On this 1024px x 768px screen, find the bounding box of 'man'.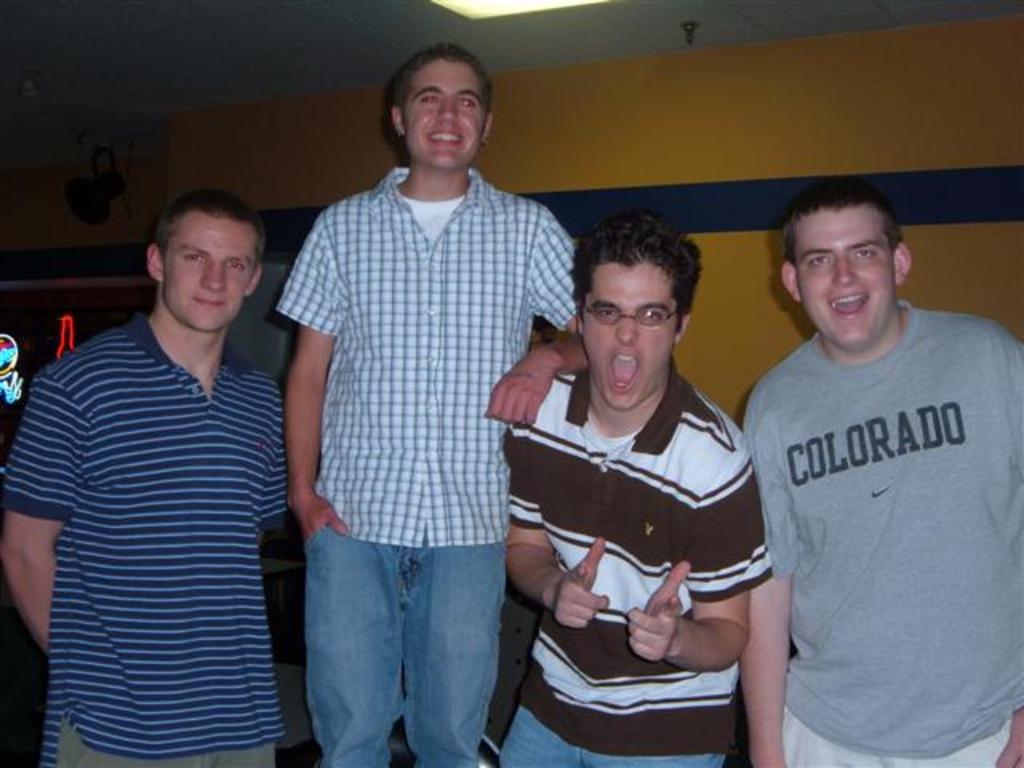
Bounding box: [left=274, top=42, right=586, bottom=766].
